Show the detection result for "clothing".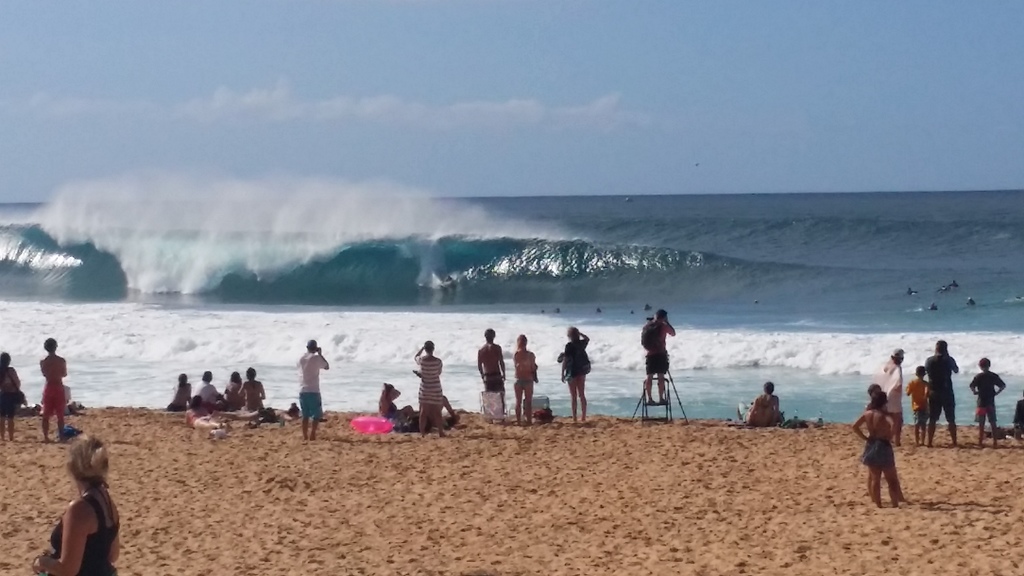
<box>1,368,24,422</box>.
